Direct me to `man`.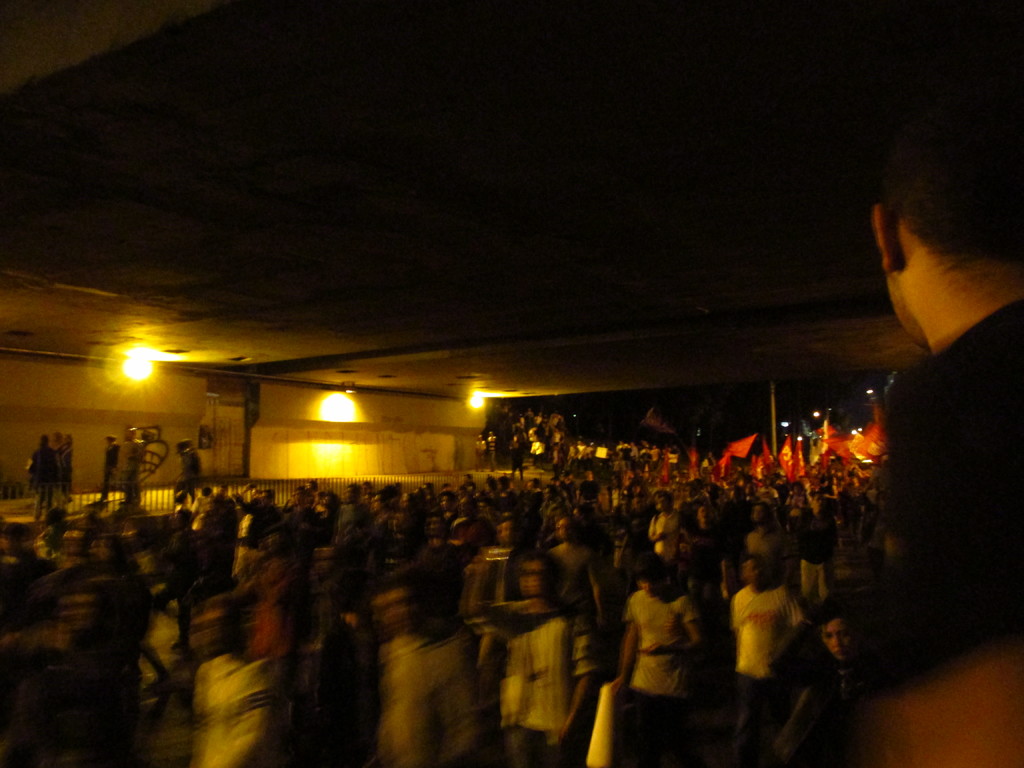
Direction: [left=607, top=556, right=708, bottom=767].
